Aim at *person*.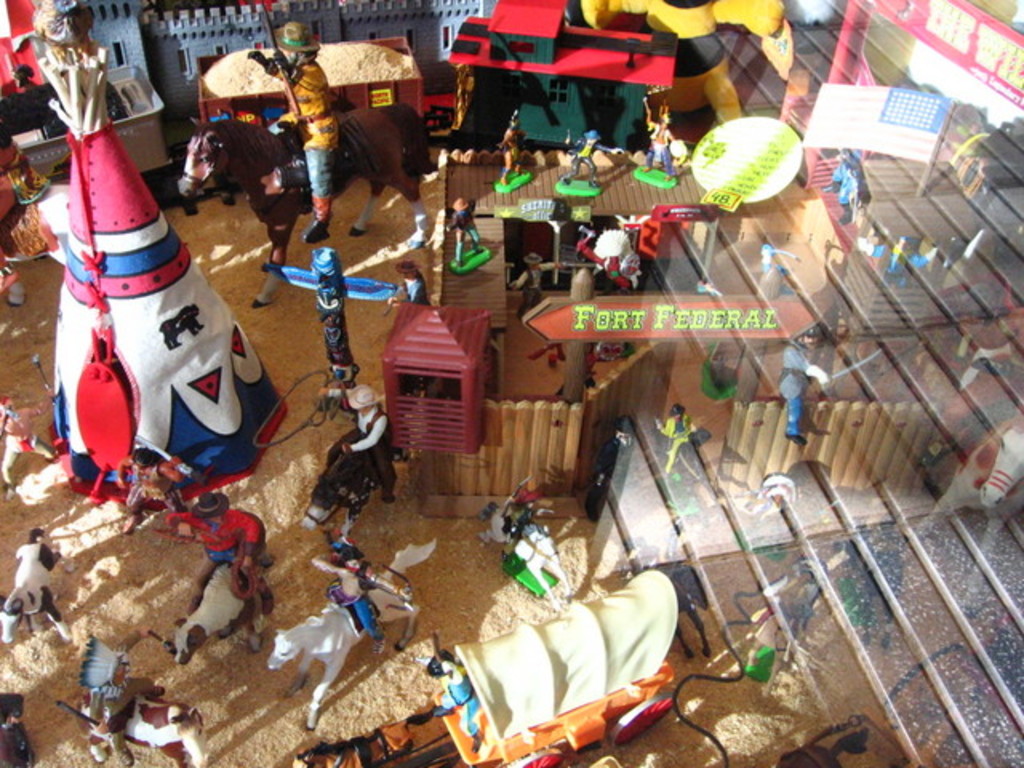
Aimed at bbox=[384, 256, 430, 312].
